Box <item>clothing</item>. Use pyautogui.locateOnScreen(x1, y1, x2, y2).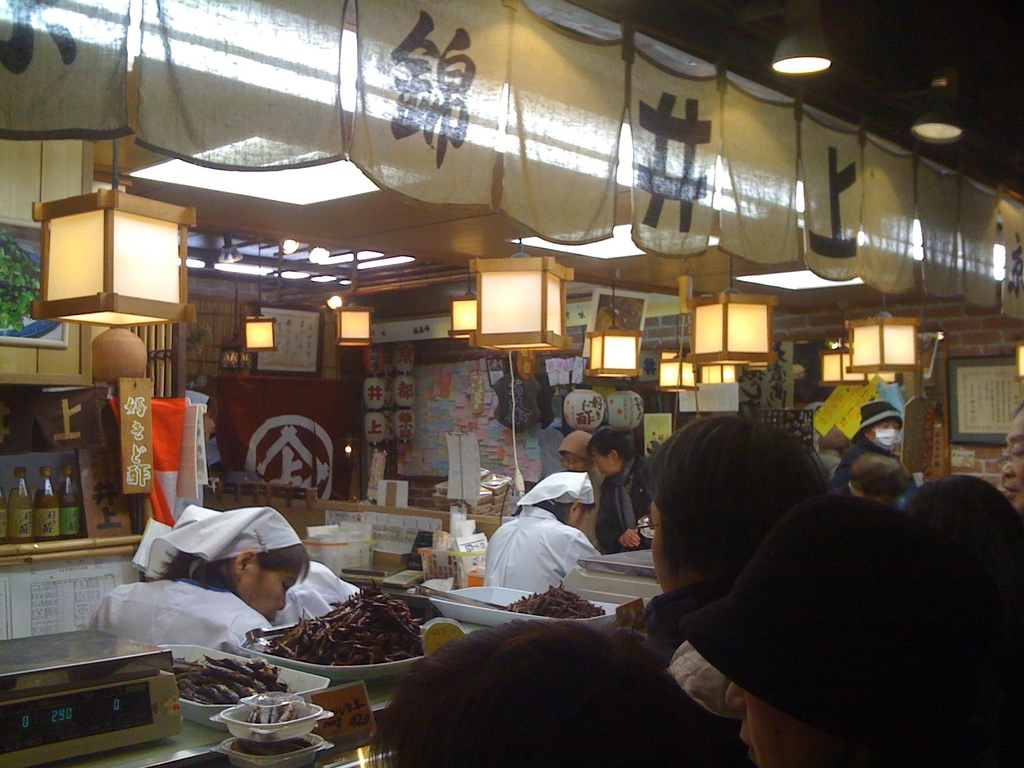
pyautogui.locateOnScreen(633, 577, 737, 664).
